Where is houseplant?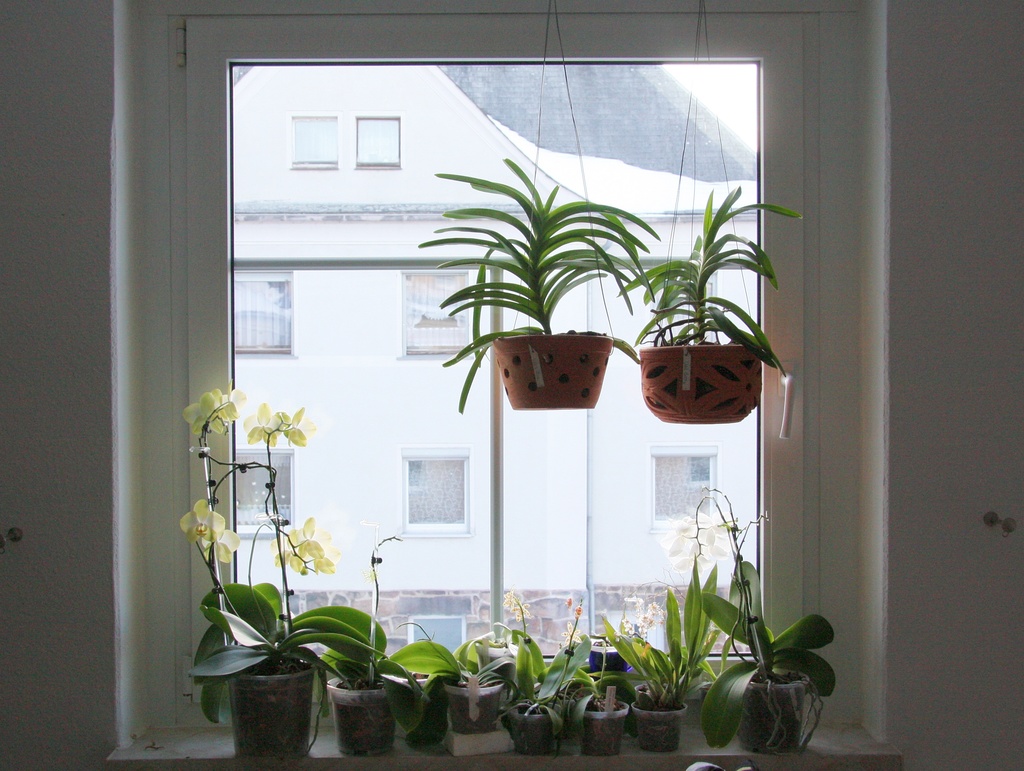
bbox(418, 150, 665, 417).
